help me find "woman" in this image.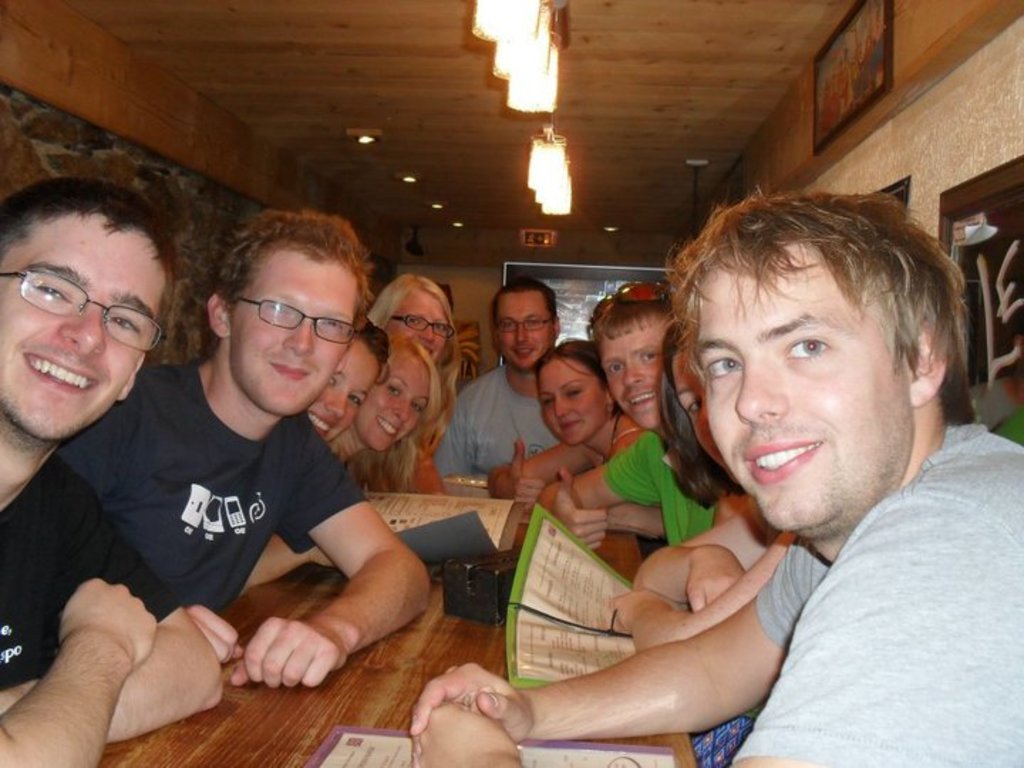
Found it: <bbox>319, 334, 437, 496</bbox>.
